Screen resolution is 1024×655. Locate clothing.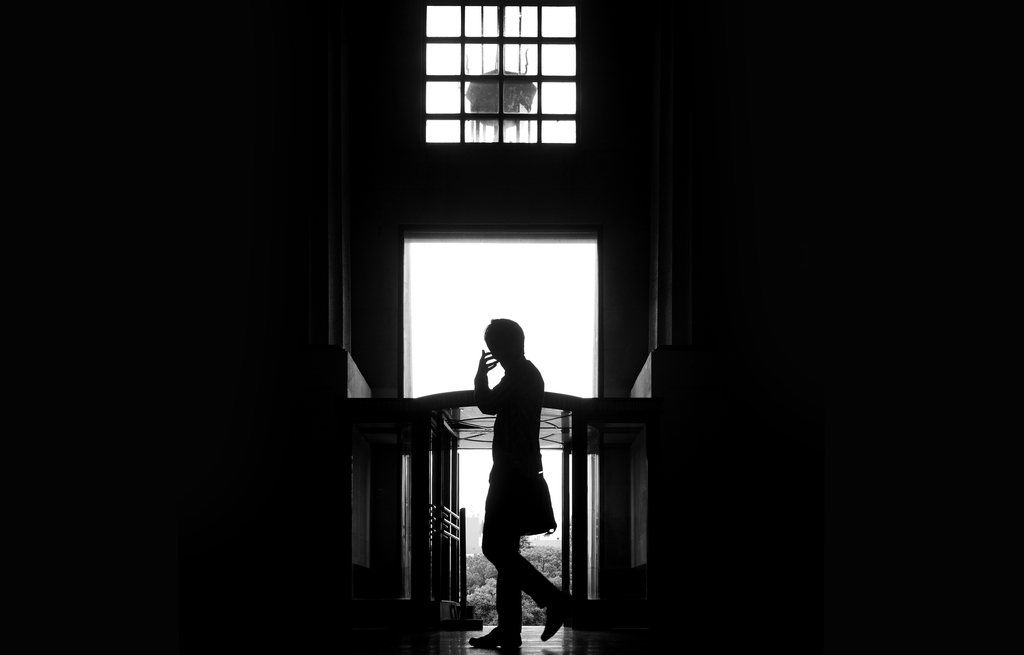
<bbox>464, 363, 565, 560</bbox>.
